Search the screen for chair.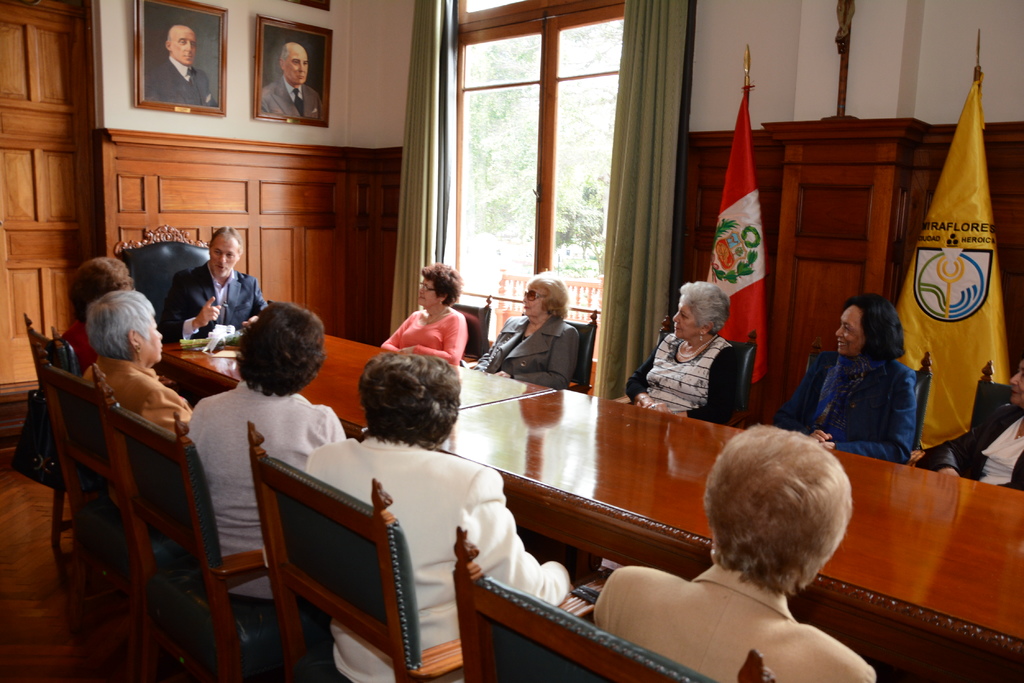
Found at x1=22 y1=309 x2=83 y2=562.
